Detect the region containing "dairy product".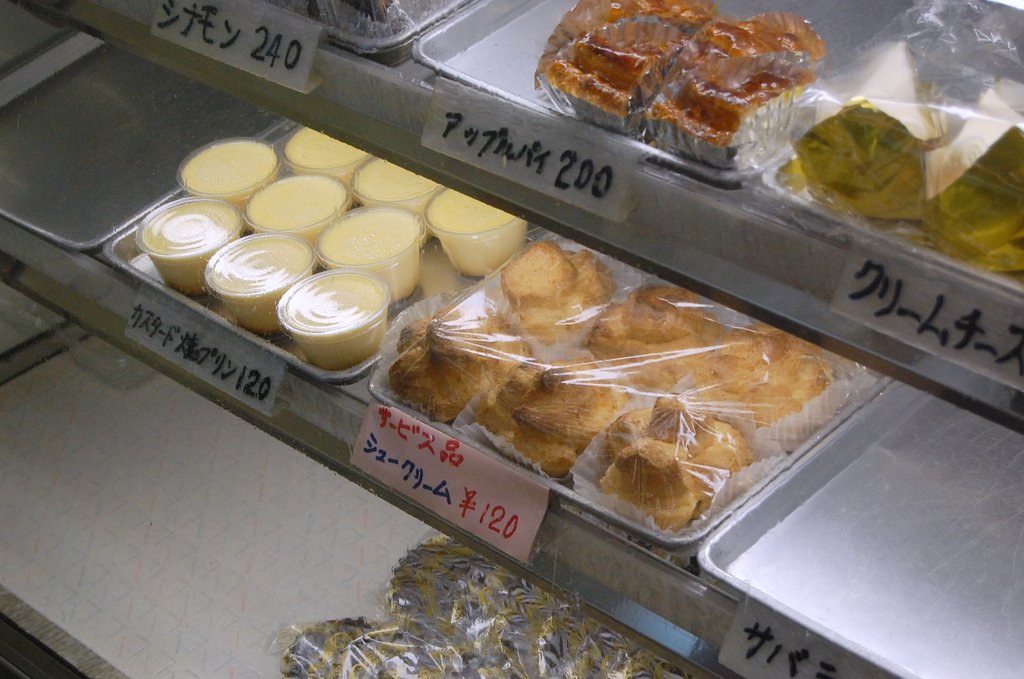
433,192,529,275.
